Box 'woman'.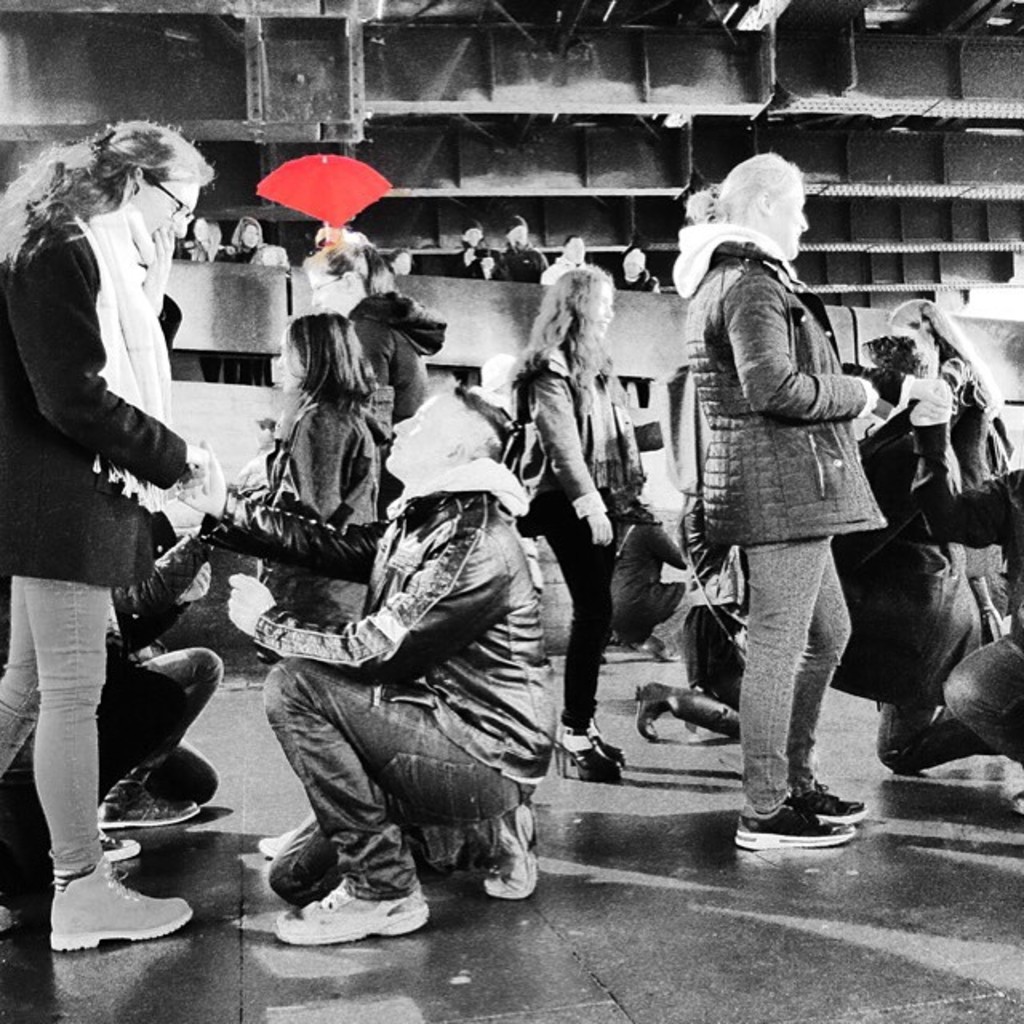
[674, 162, 878, 861].
